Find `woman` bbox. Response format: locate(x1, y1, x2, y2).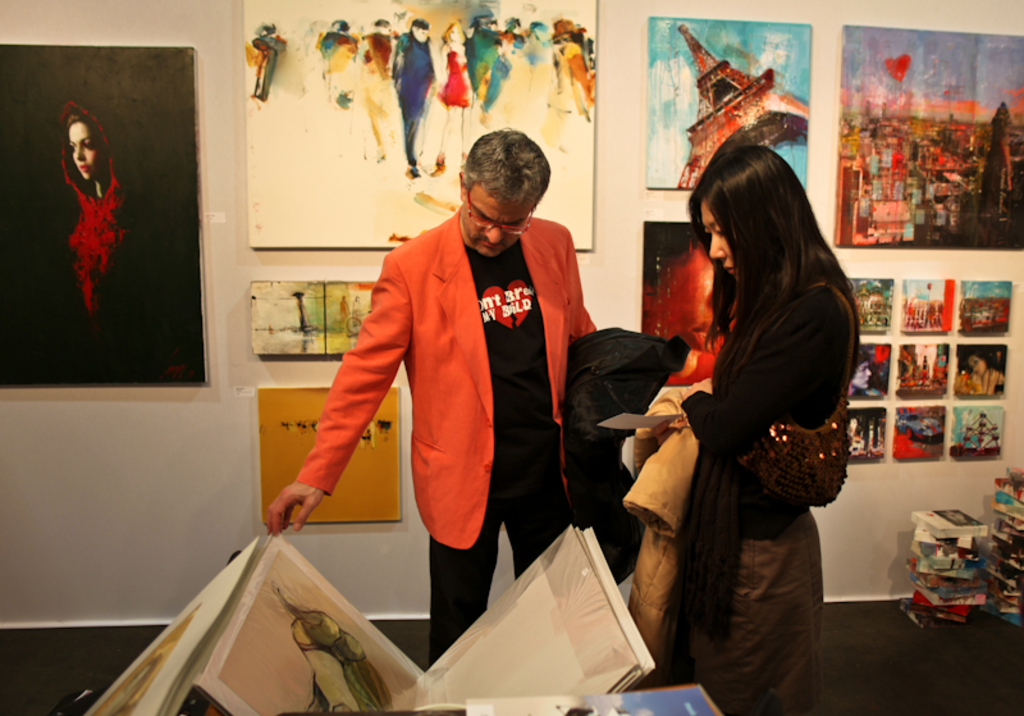
locate(618, 136, 855, 699).
